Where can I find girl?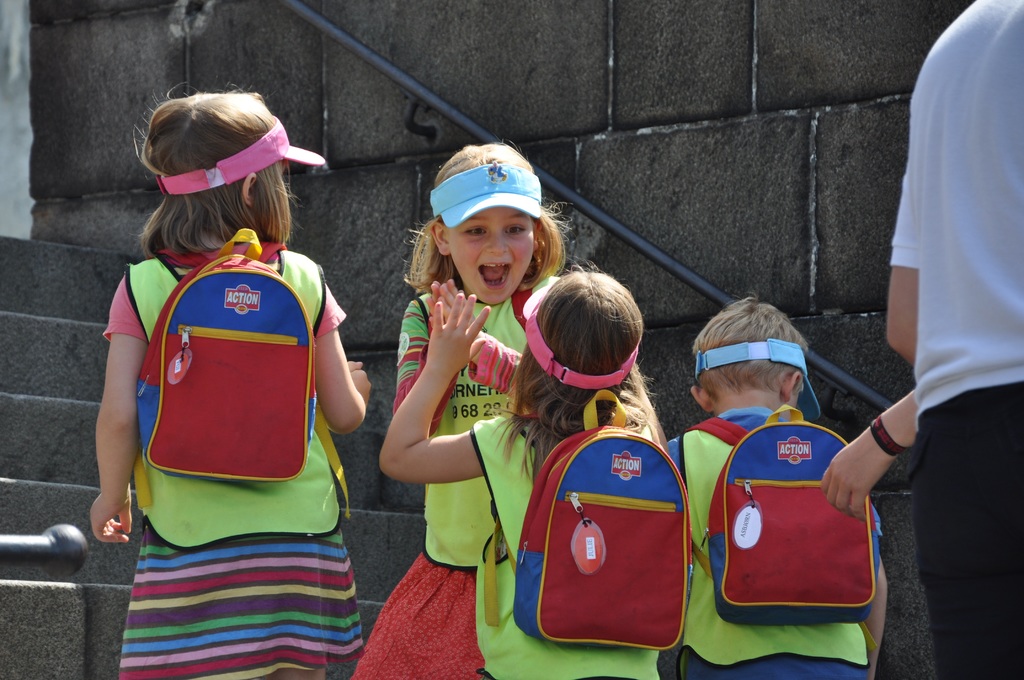
You can find it at 87:88:371:679.
